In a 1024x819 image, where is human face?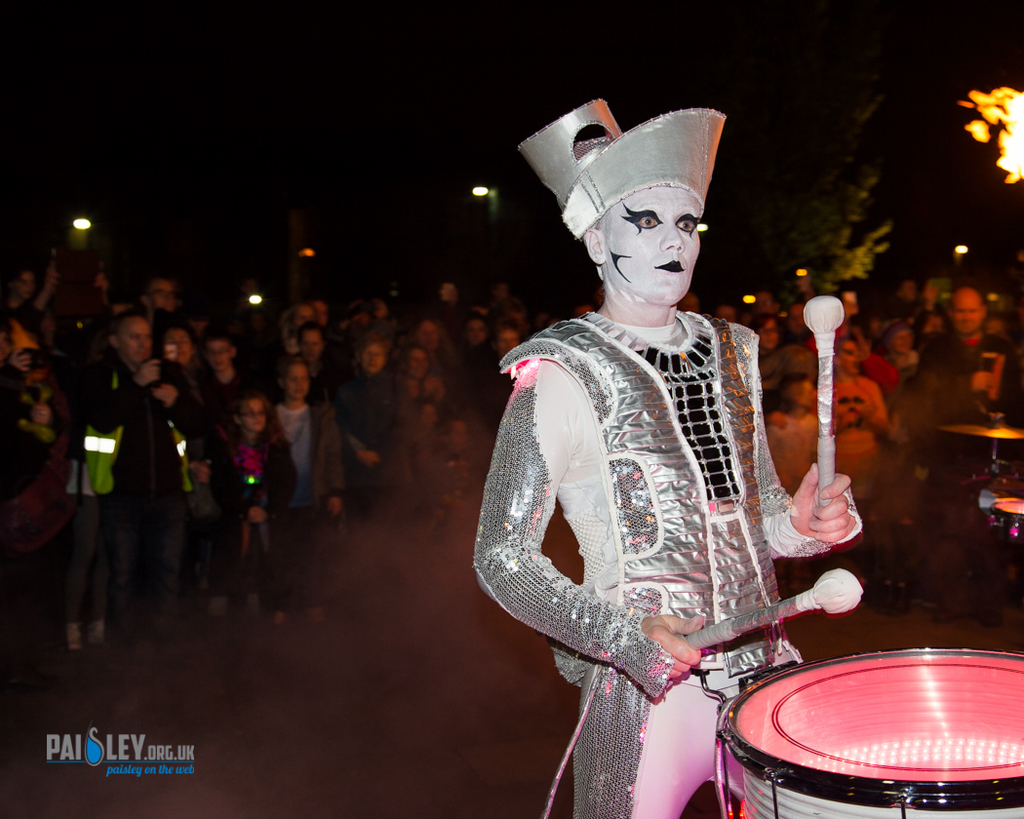
{"left": 605, "top": 185, "right": 699, "bottom": 302}.
